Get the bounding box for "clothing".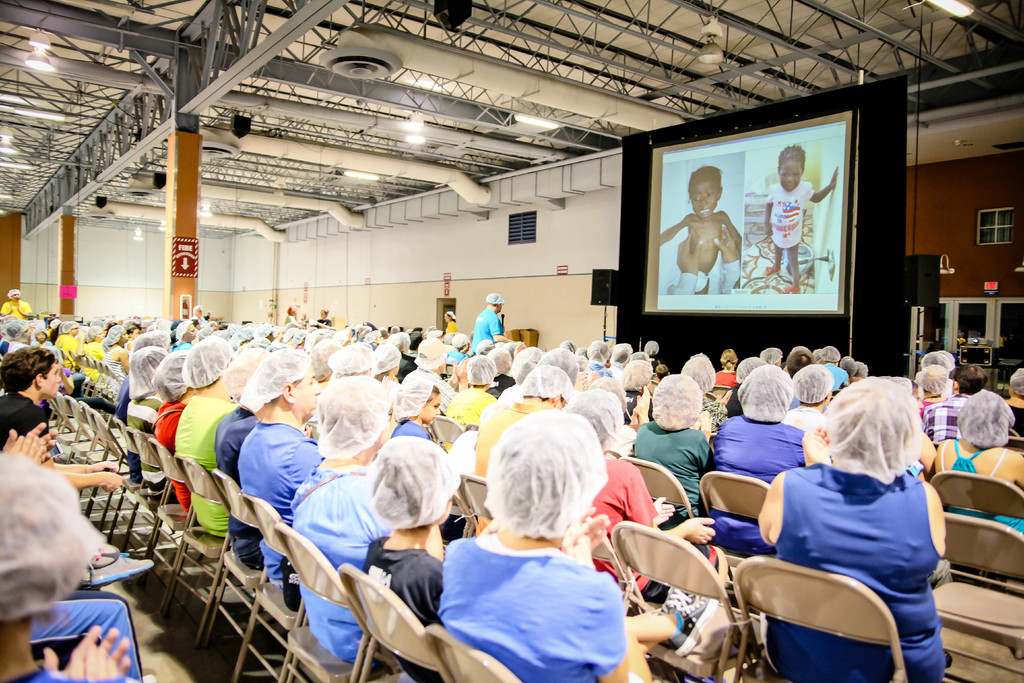
[x1=755, y1=176, x2=806, y2=256].
